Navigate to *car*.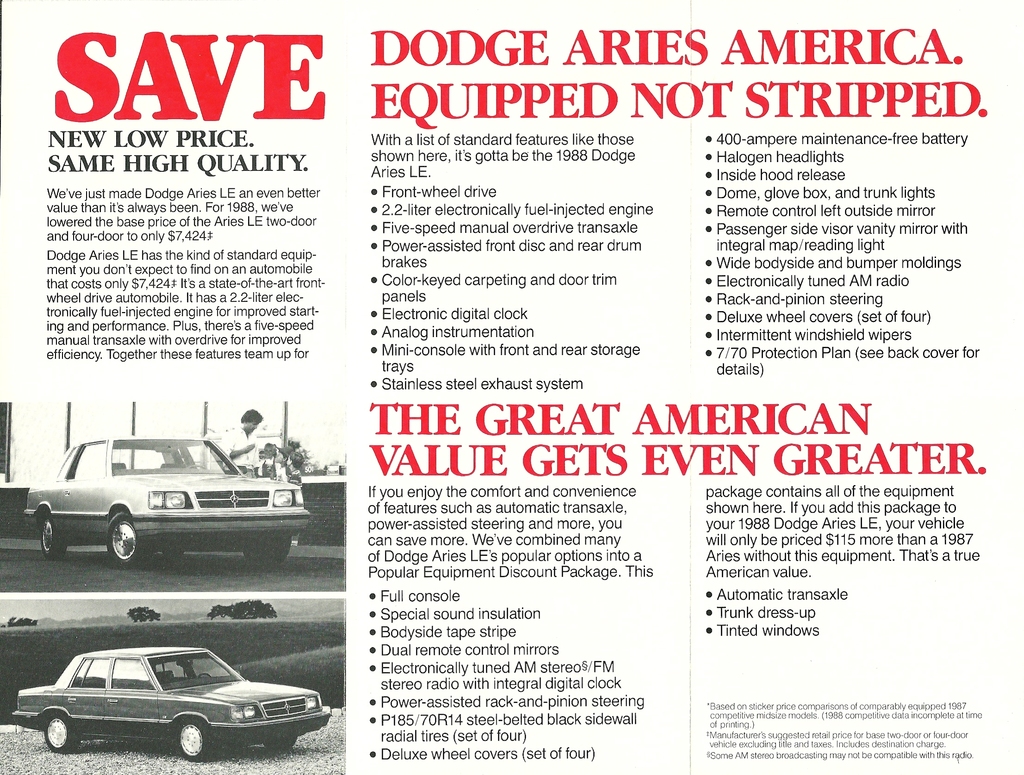
Navigation target: l=5, t=649, r=337, b=753.
